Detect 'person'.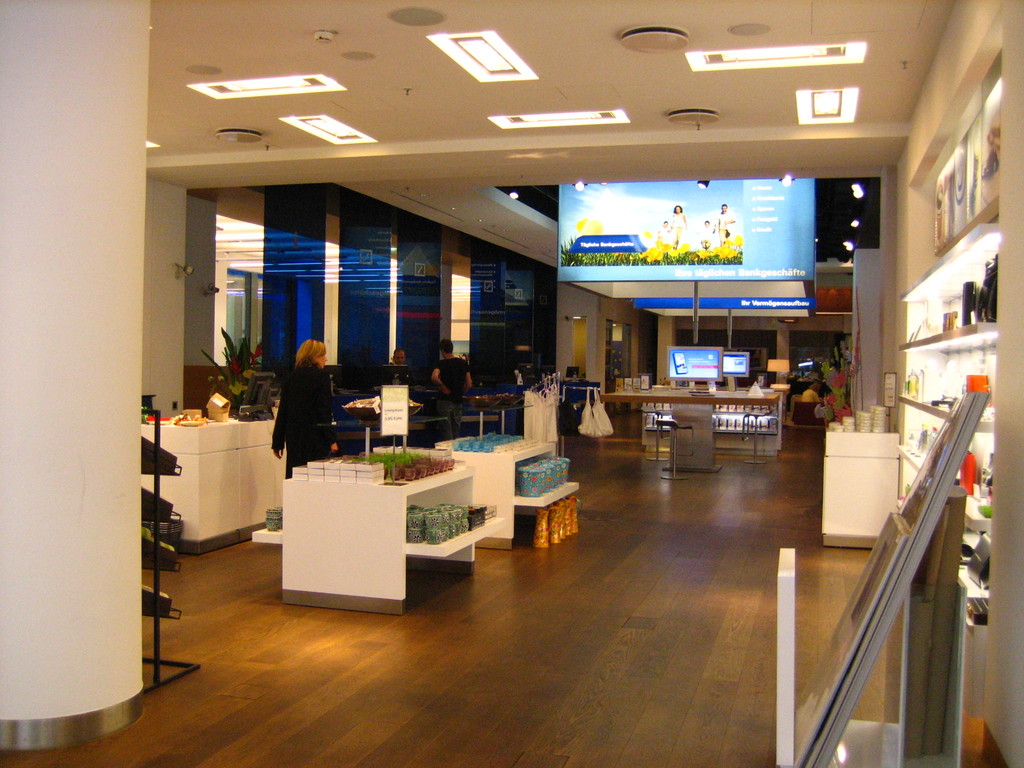
Detected at {"x1": 799, "y1": 381, "x2": 830, "y2": 404}.
